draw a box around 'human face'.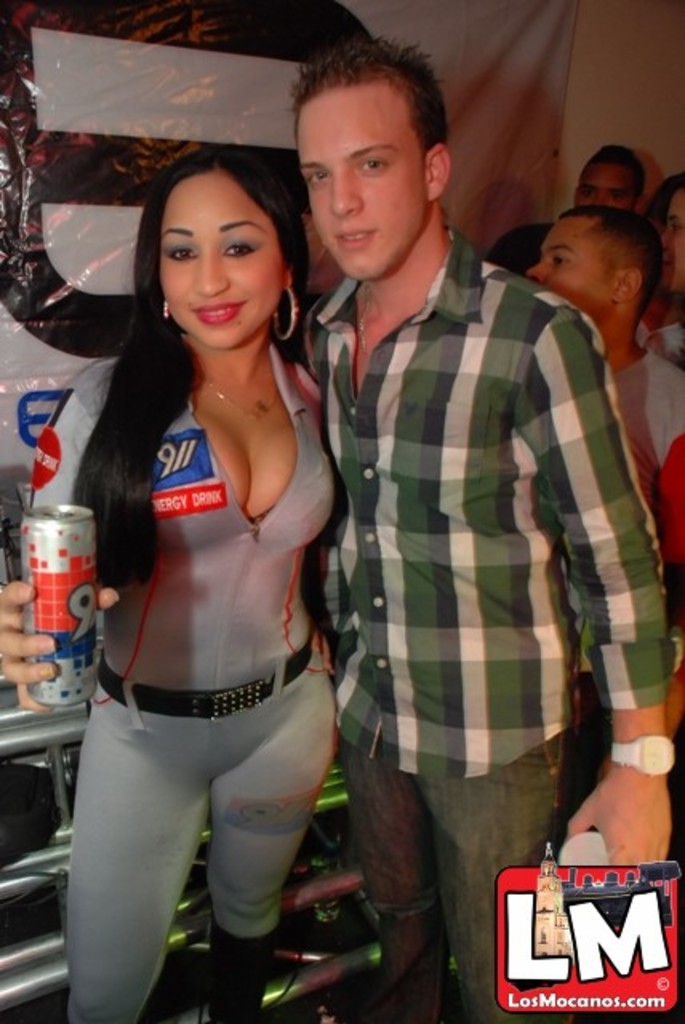
157:165:280:352.
